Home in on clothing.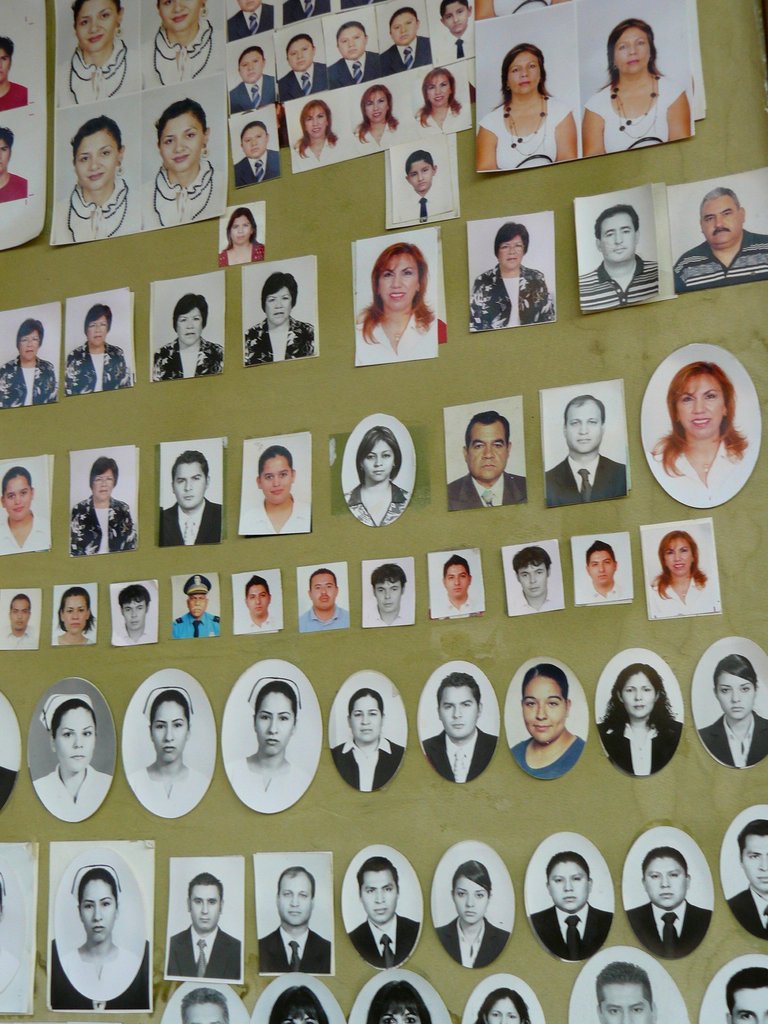
Homed in at BBox(51, 175, 140, 246).
